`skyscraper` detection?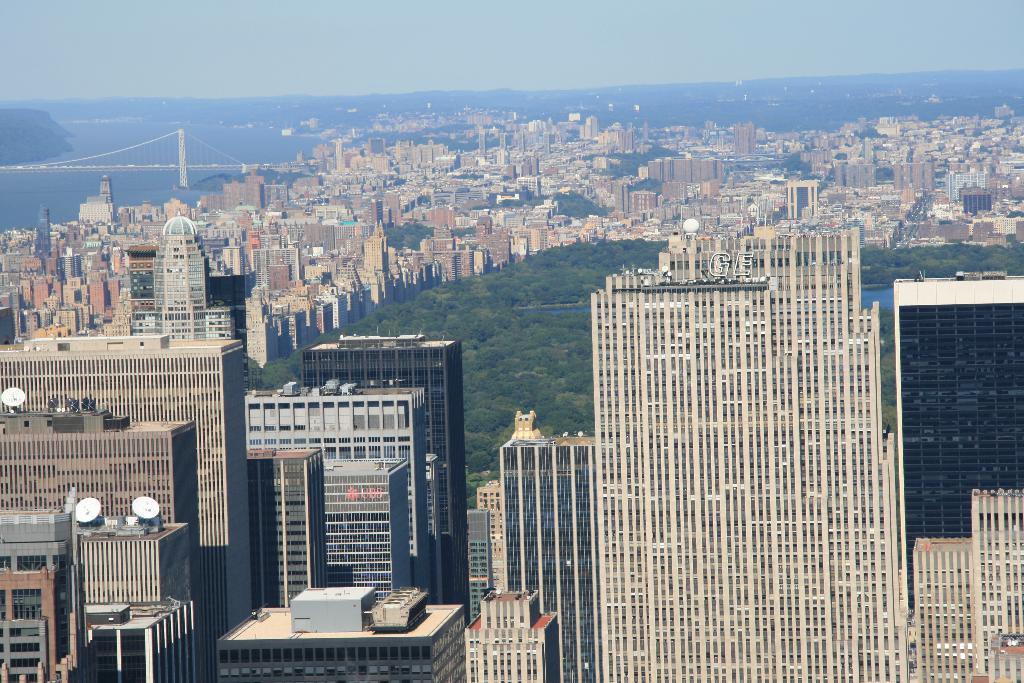
box(891, 274, 1023, 612)
